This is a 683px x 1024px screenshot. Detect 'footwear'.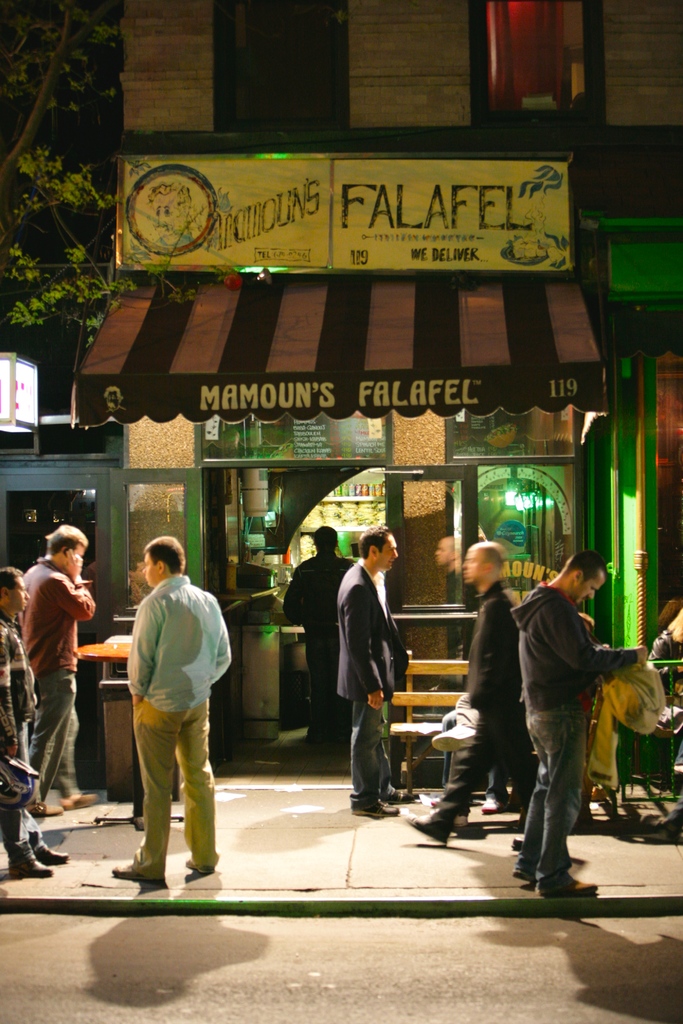
region(420, 791, 439, 807).
